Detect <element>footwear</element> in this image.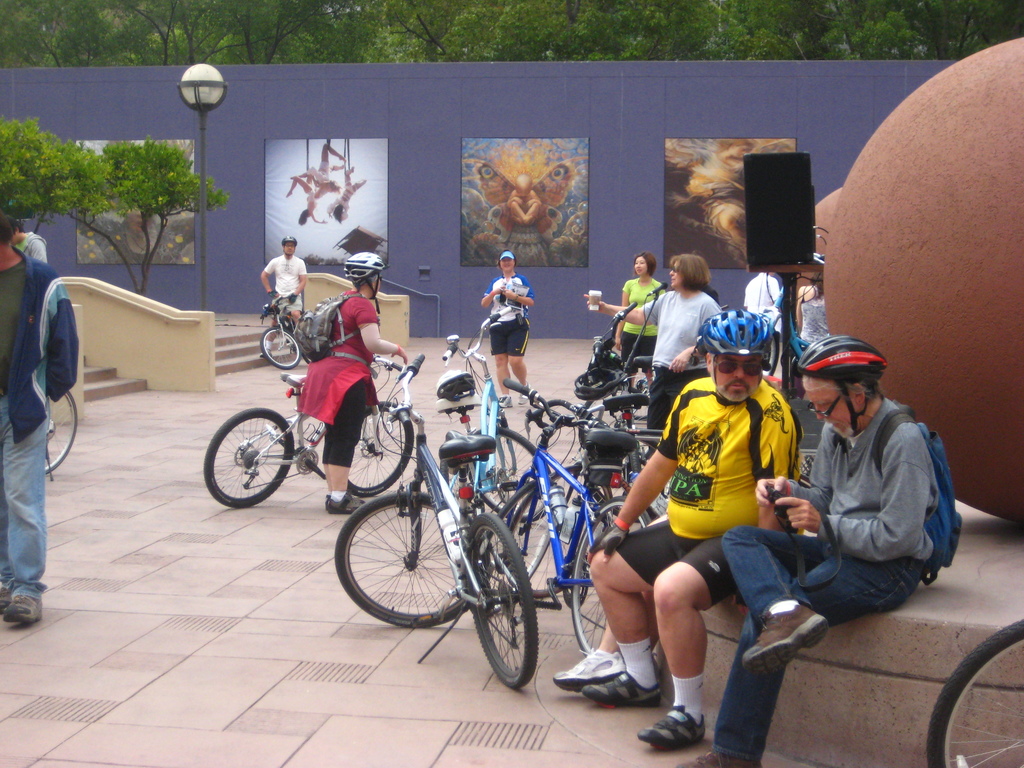
Detection: [635, 704, 709, 755].
